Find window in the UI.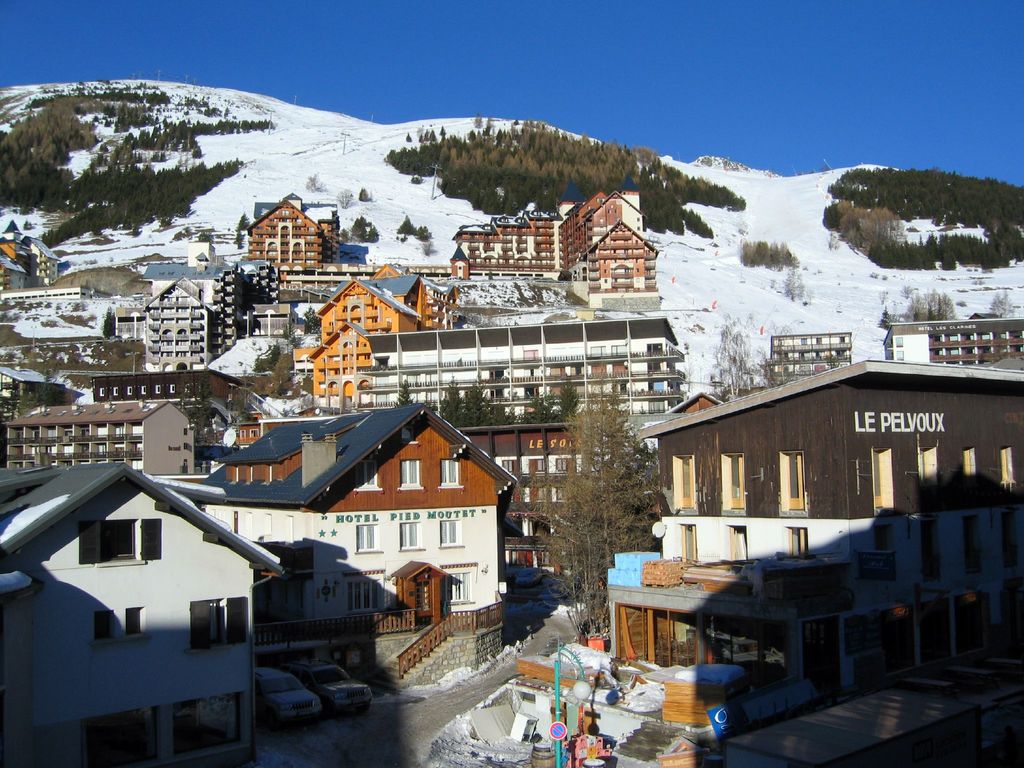
UI element at (964,517,981,572).
